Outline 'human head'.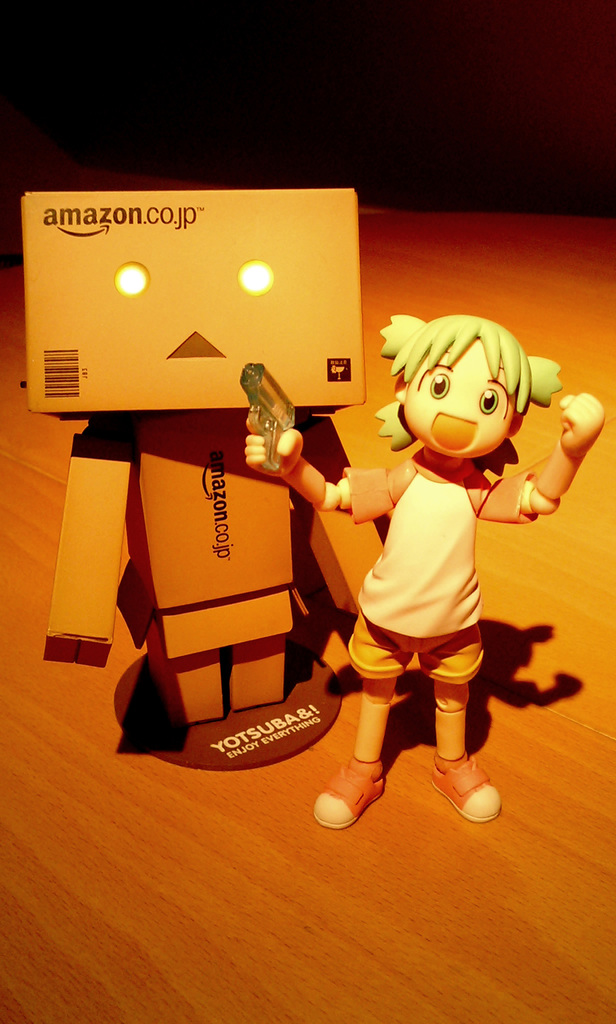
Outline: bbox=[387, 305, 543, 454].
